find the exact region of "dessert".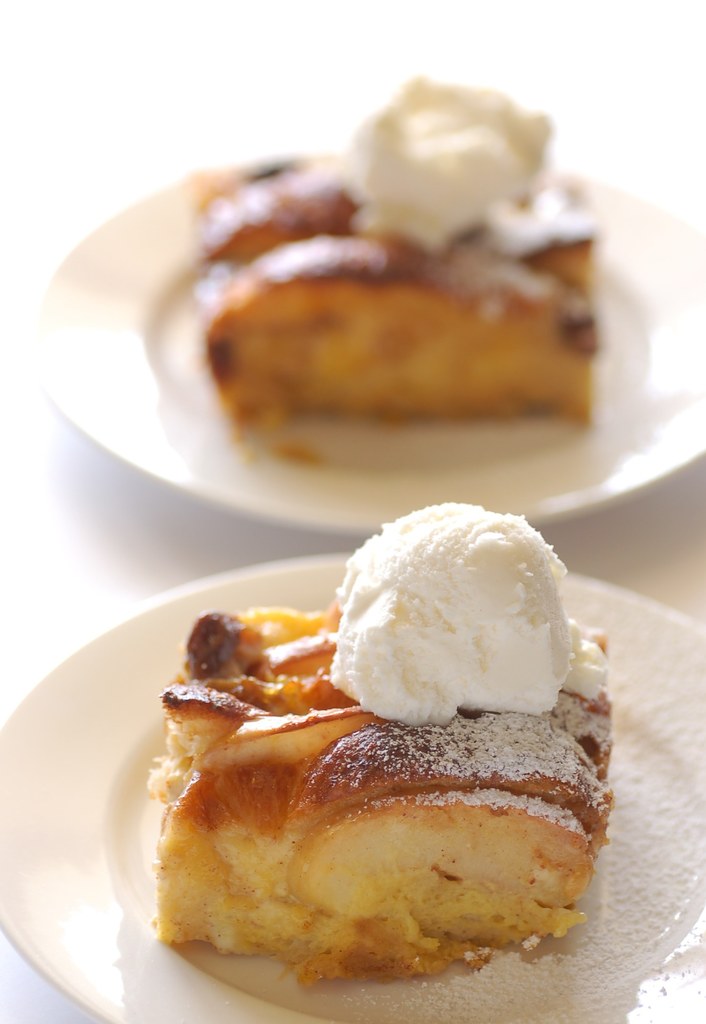
Exact region: 177/68/604/440.
